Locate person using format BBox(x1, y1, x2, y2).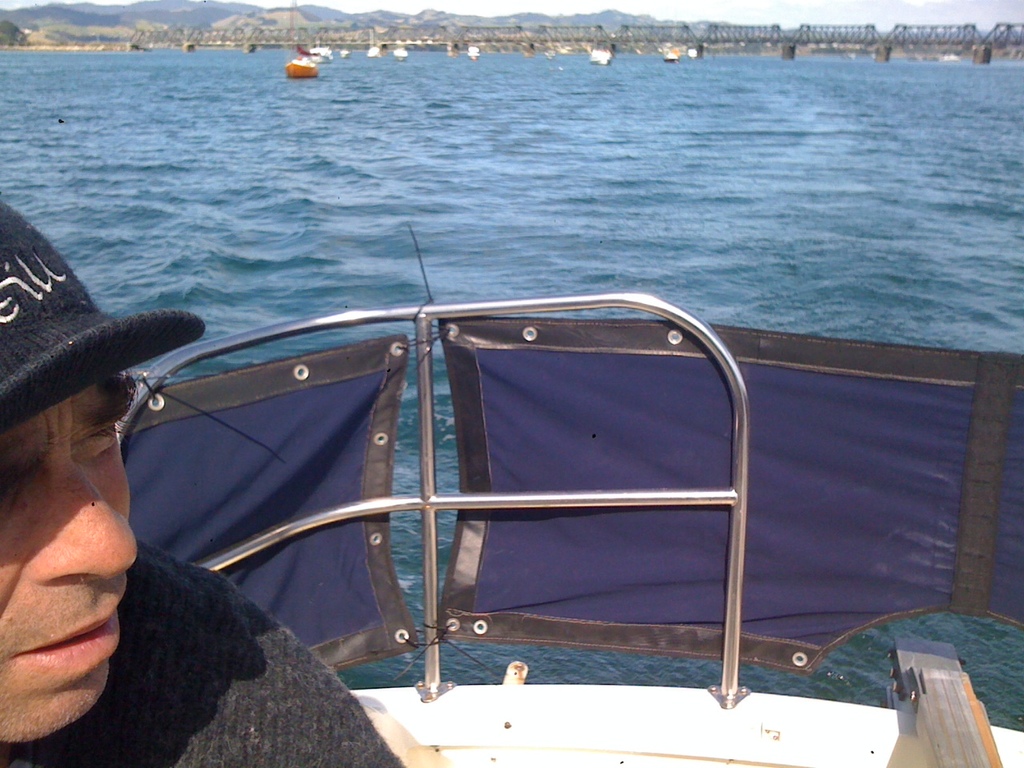
BBox(1, 202, 405, 767).
